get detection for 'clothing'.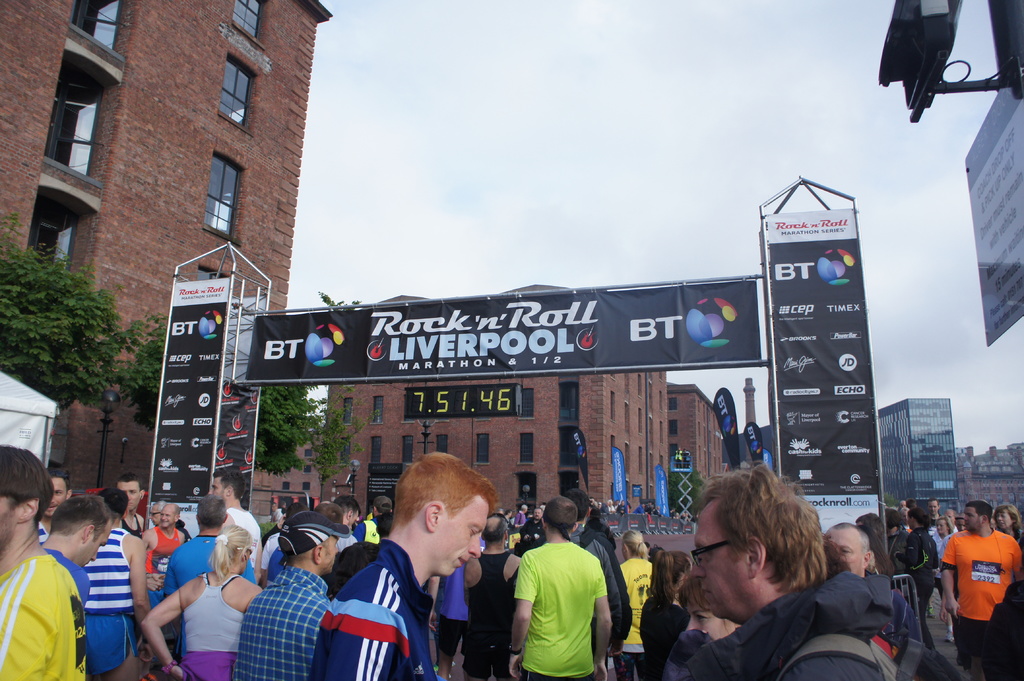
Detection: (left=511, top=527, right=623, bottom=678).
